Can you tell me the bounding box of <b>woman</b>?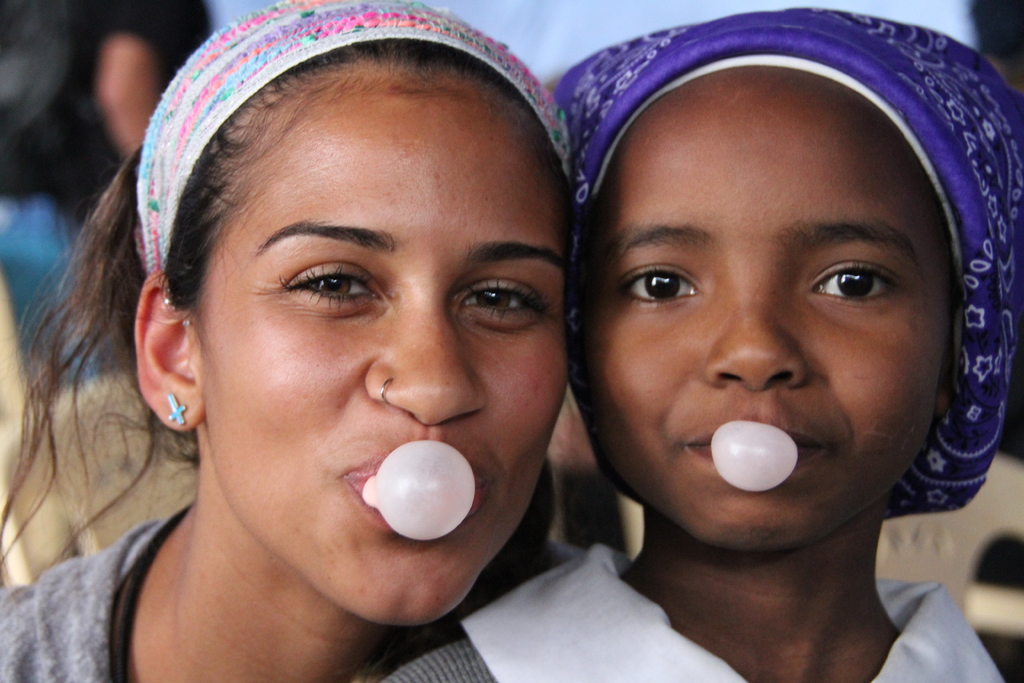
4,21,646,639.
